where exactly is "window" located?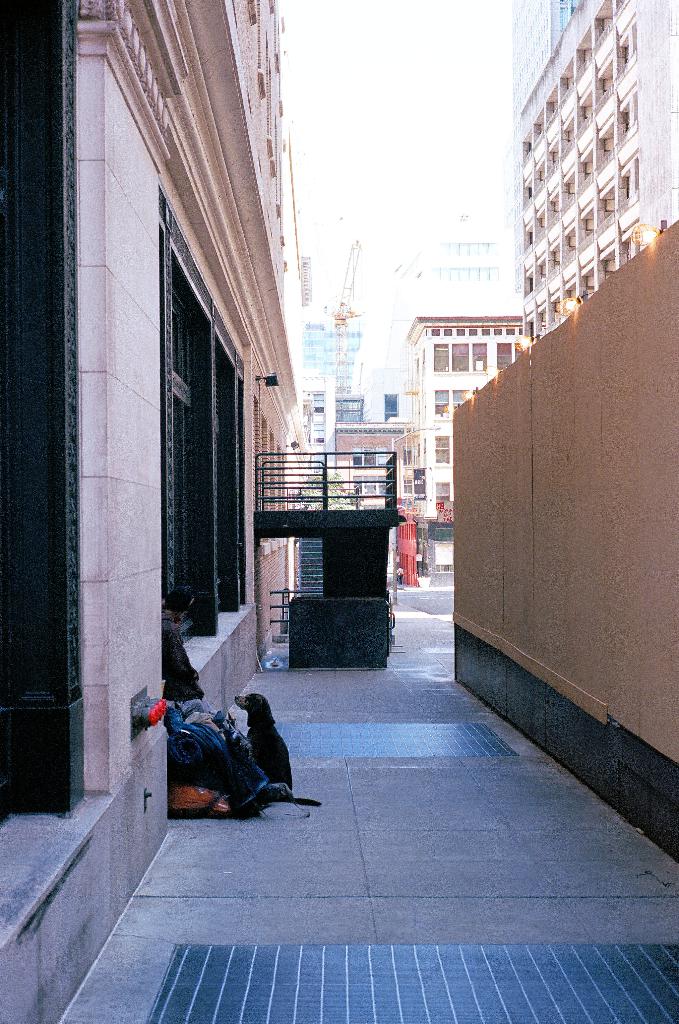
Its bounding box is [left=520, top=266, right=531, bottom=300].
